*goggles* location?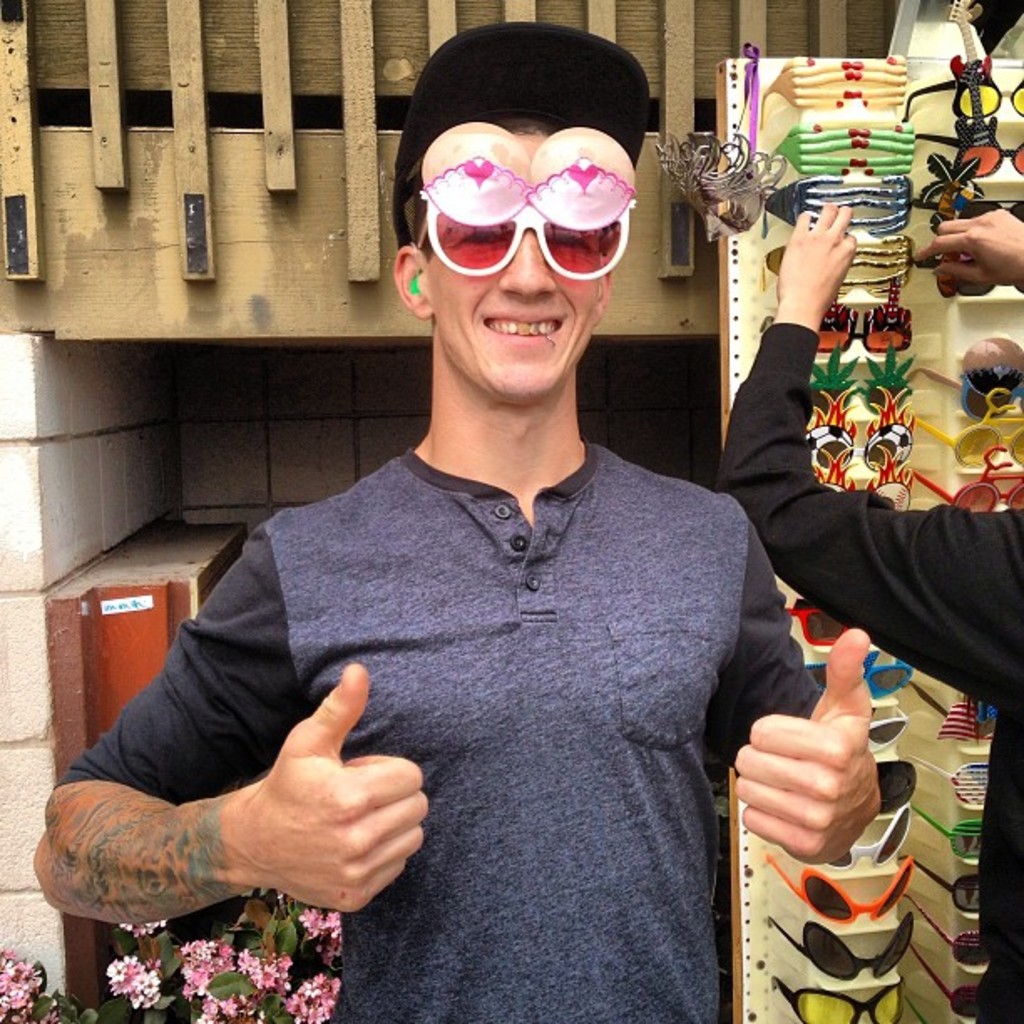
<box>912,333,1022,418</box>
